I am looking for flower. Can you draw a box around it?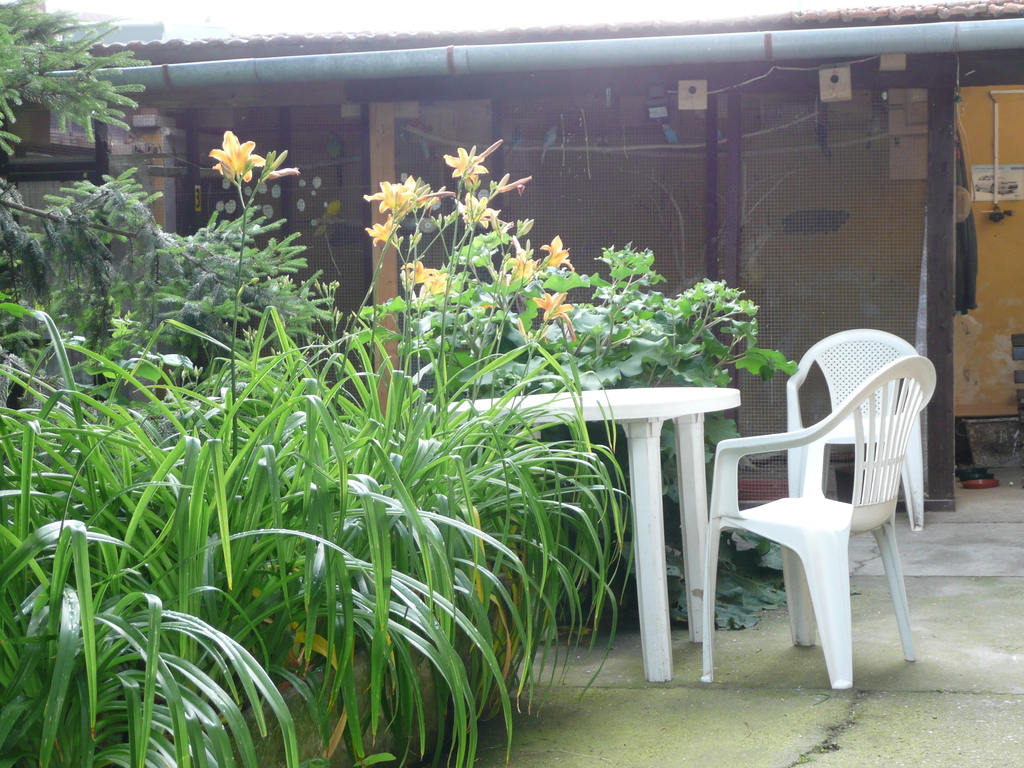
Sure, the bounding box is 546/238/571/266.
